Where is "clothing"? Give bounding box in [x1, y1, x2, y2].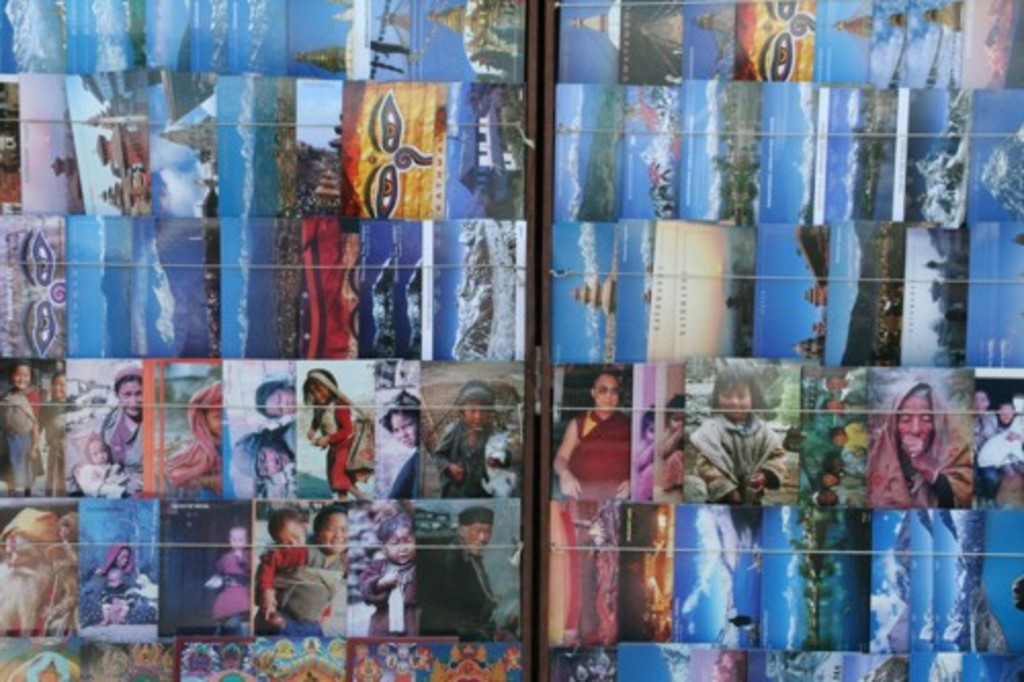
[215, 551, 250, 625].
